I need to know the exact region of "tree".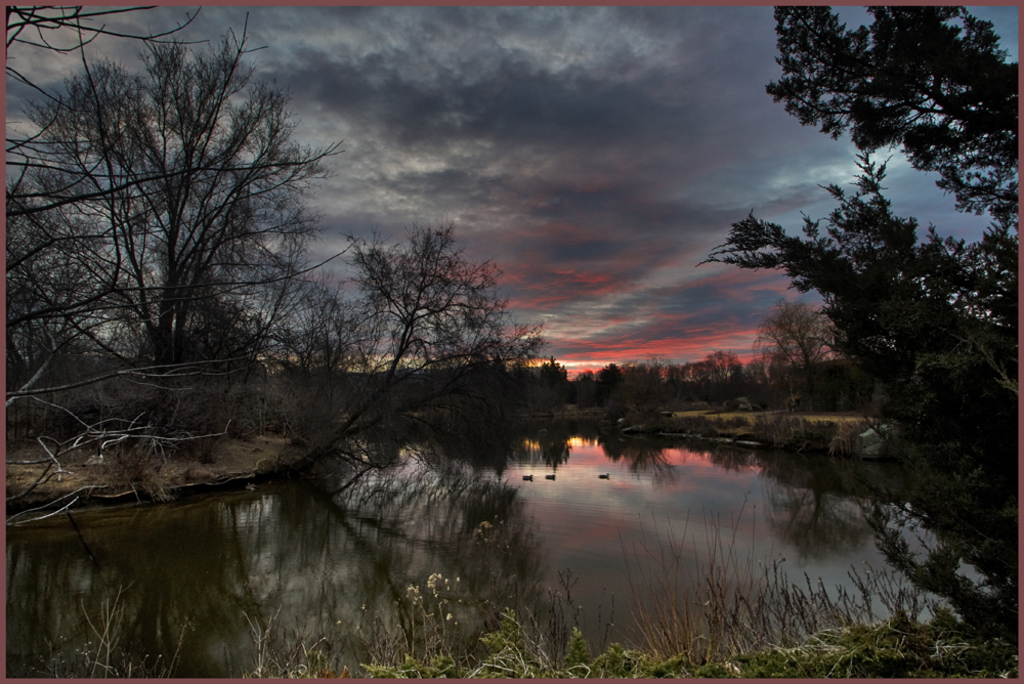
Region: 695:1:1023:628.
